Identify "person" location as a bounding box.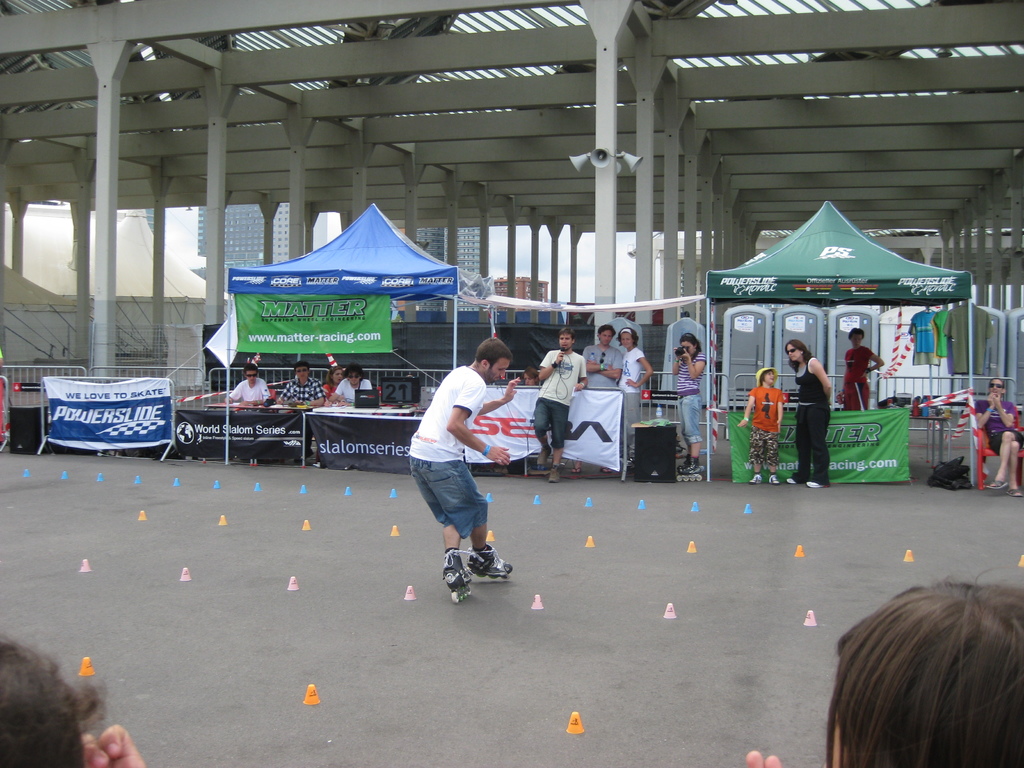
l=737, t=367, r=787, b=490.
